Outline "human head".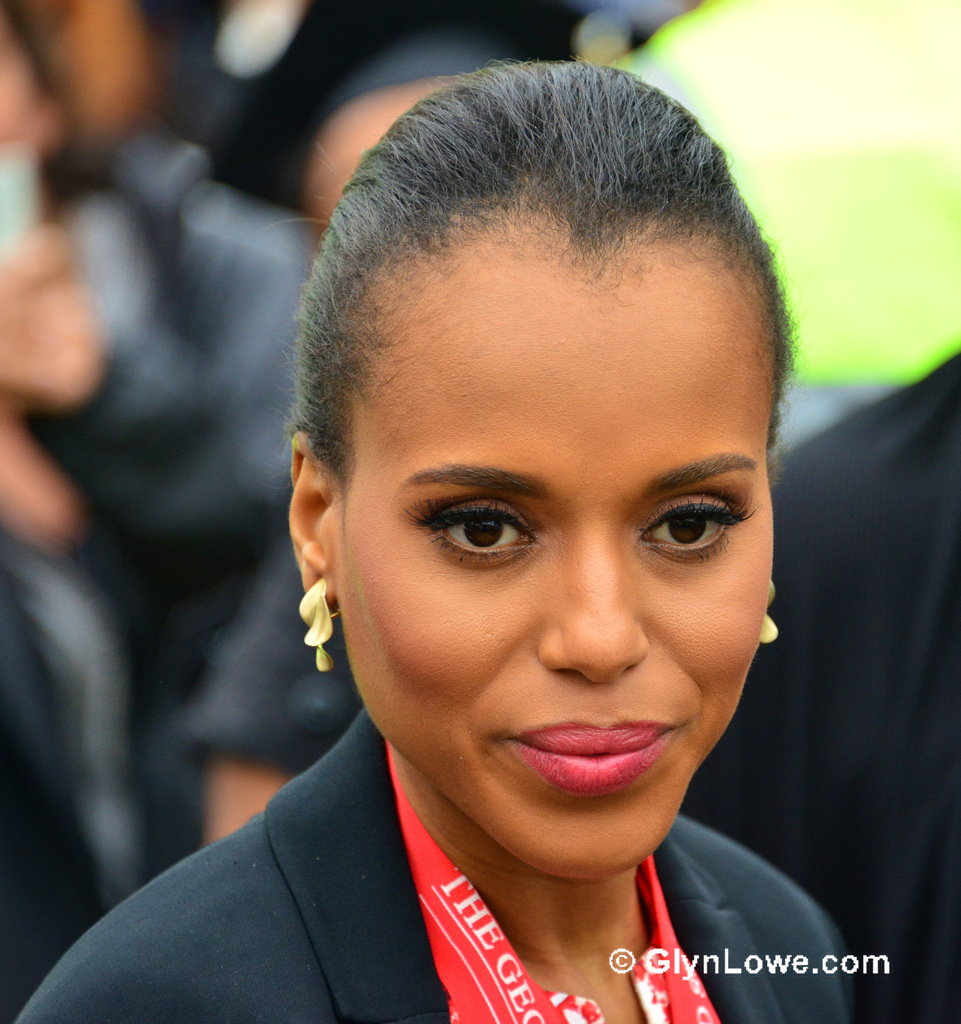
Outline: 291:62:779:797.
